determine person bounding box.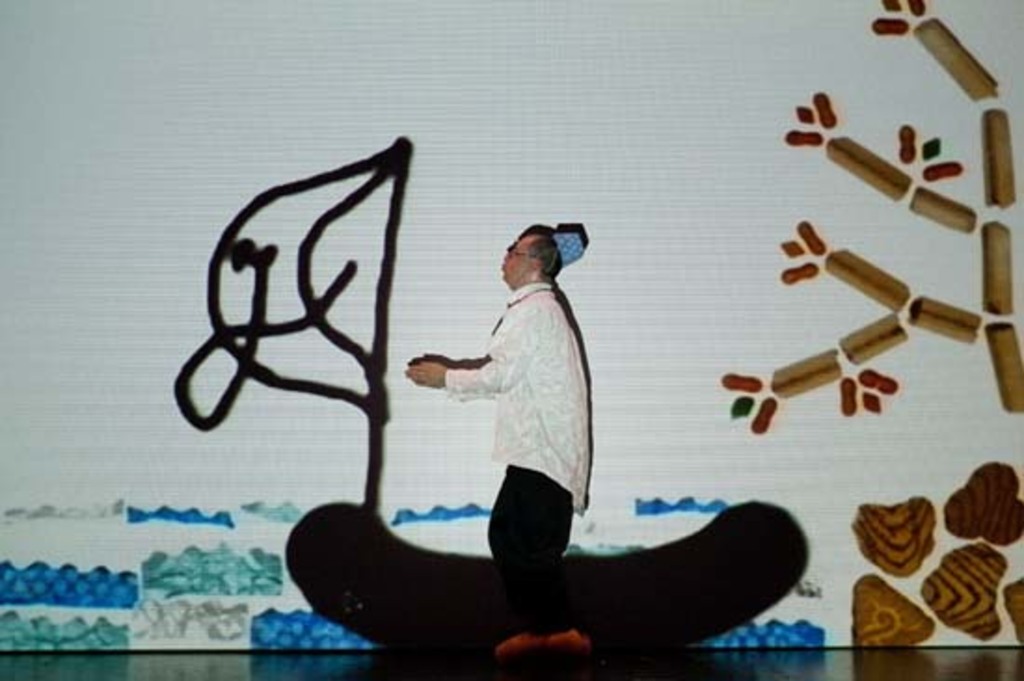
Determined: <region>415, 199, 626, 595</region>.
